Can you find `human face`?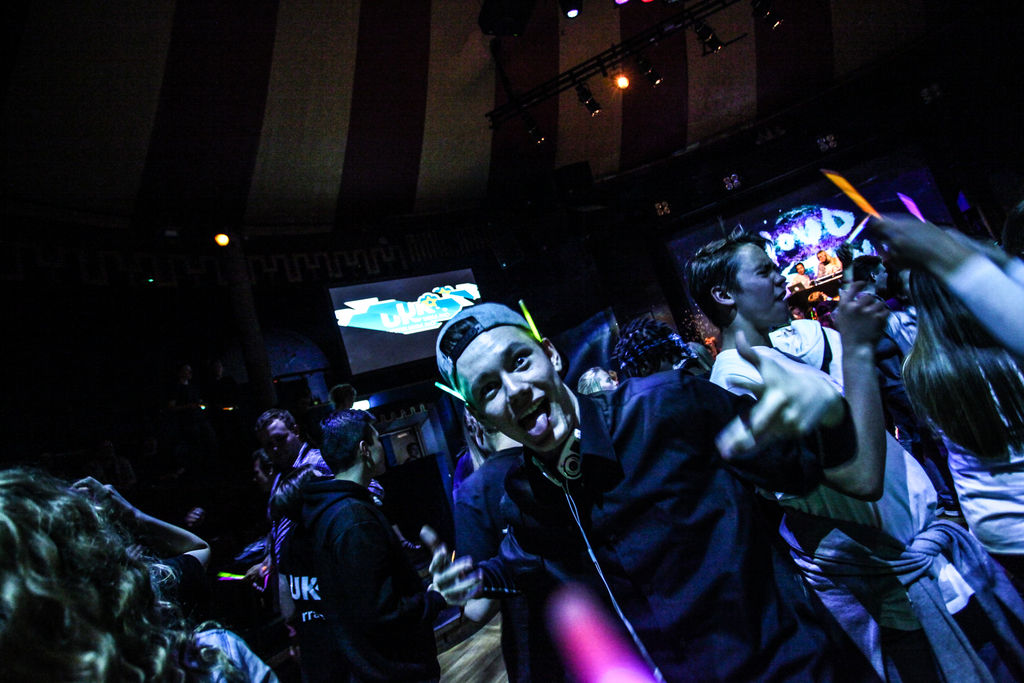
Yes, bounding box: bbox(731, 242, 788, 327).
